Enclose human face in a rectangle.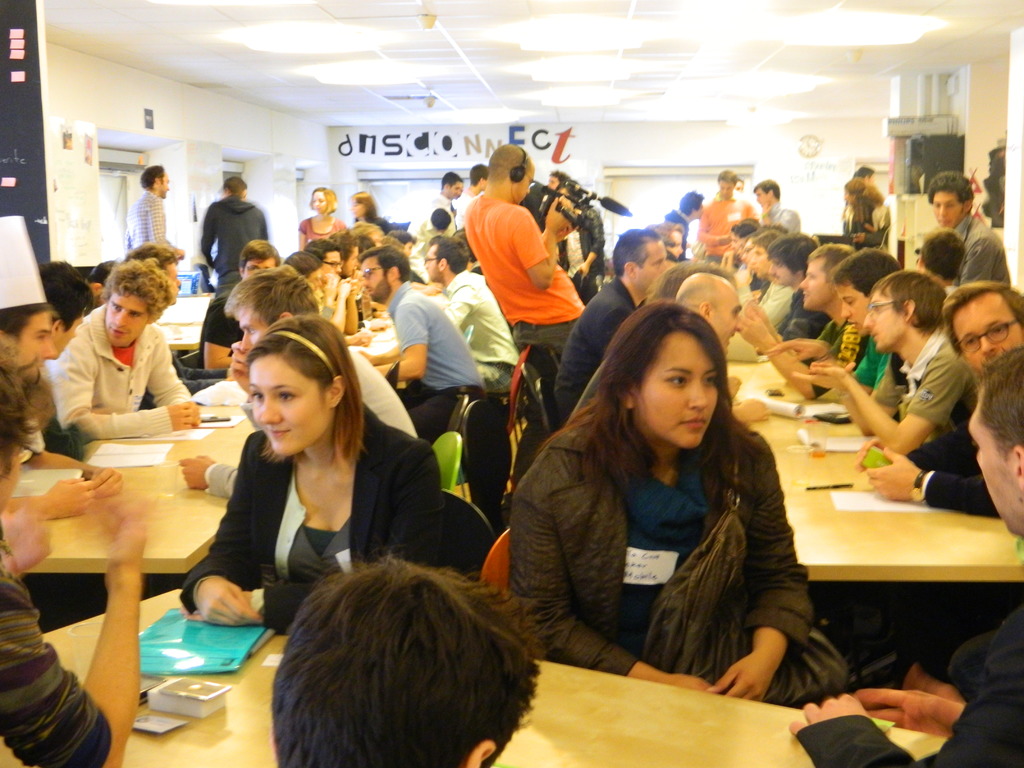
x1=253, y1=363, x2=324, y2=457.
